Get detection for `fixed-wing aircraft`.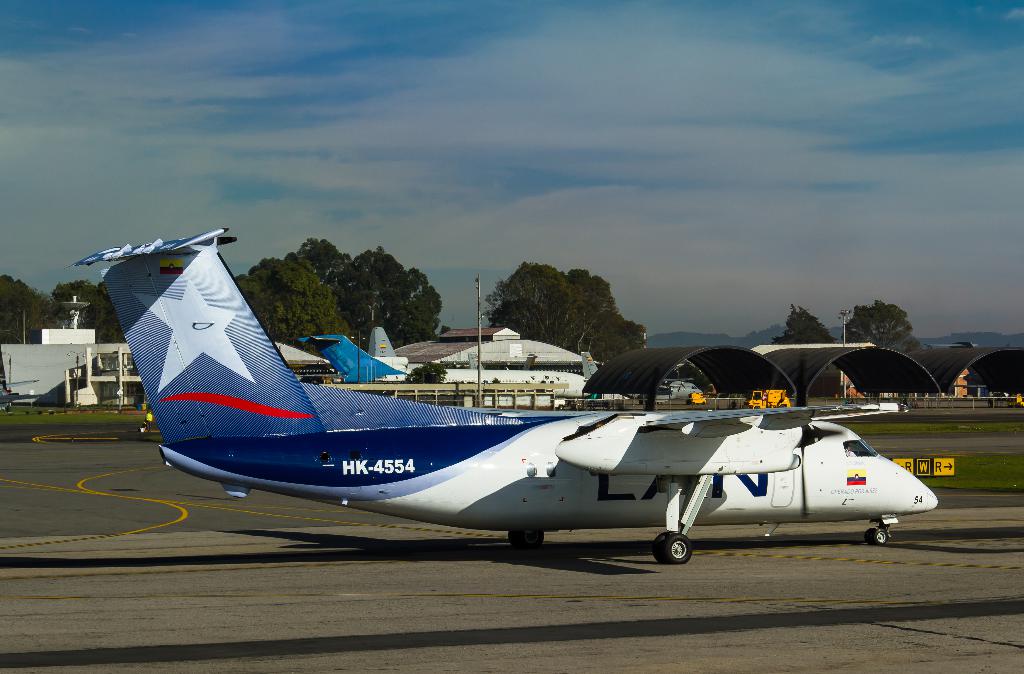
Detection: {"x1": 299, "y1": 331, "x2": 588, "y2": 389}.
